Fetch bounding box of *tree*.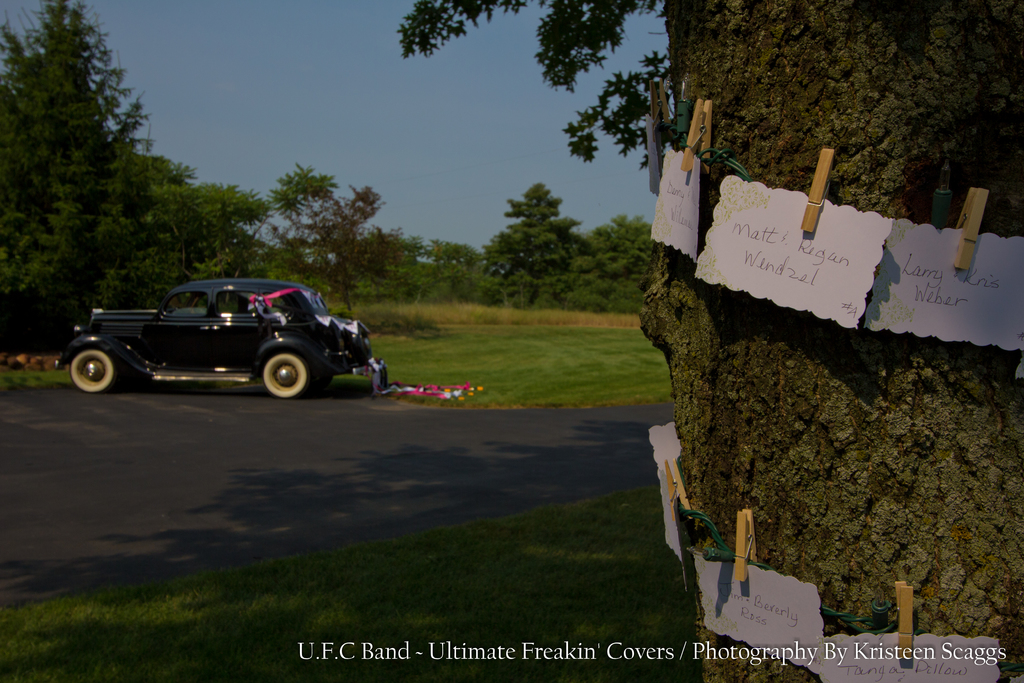
Bbox: [left=517, top=218, right=653, bottom=310].
